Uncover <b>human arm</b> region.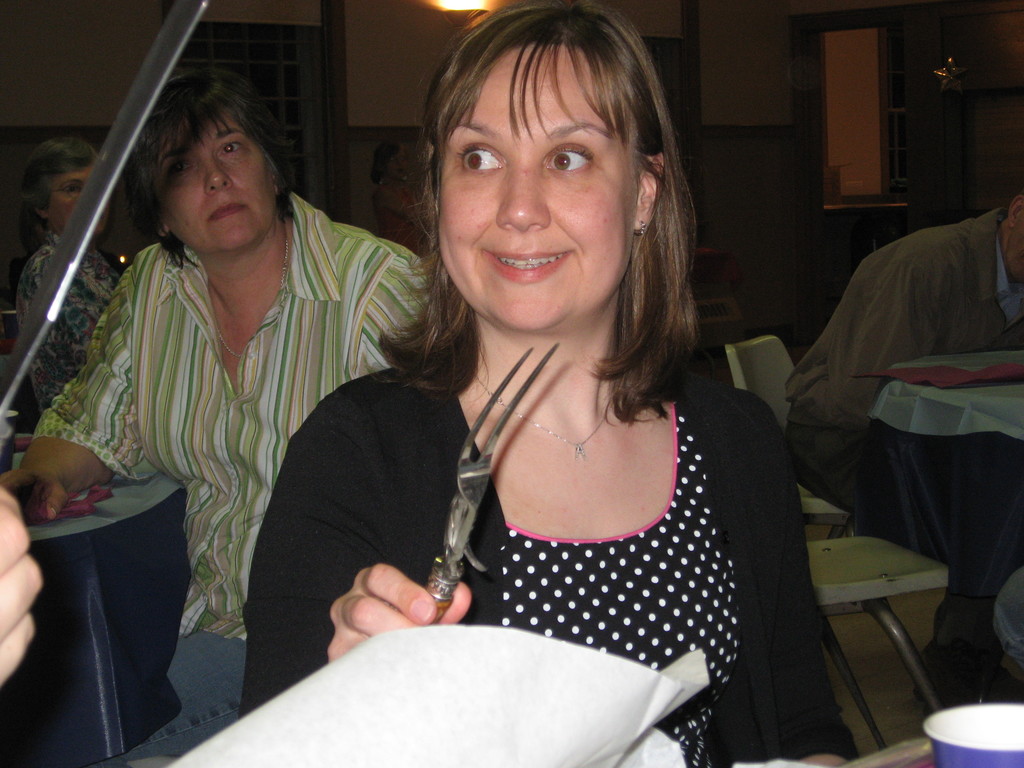
Uncovered: detection(0, 258, 143, 514).
